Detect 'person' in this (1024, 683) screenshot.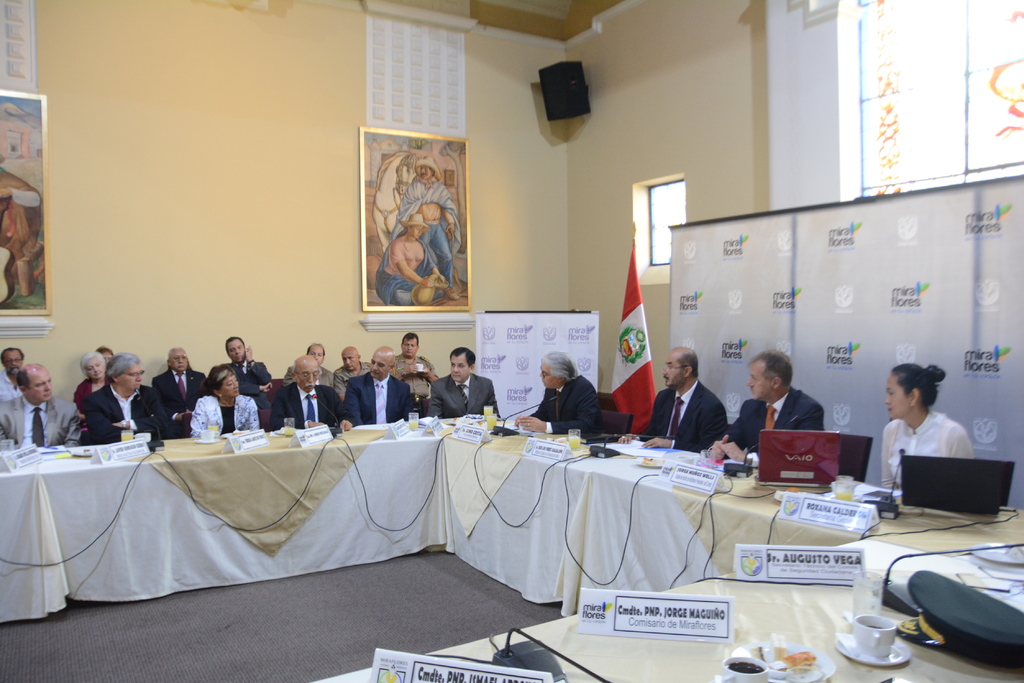
Detection: (438,341,501,426).
